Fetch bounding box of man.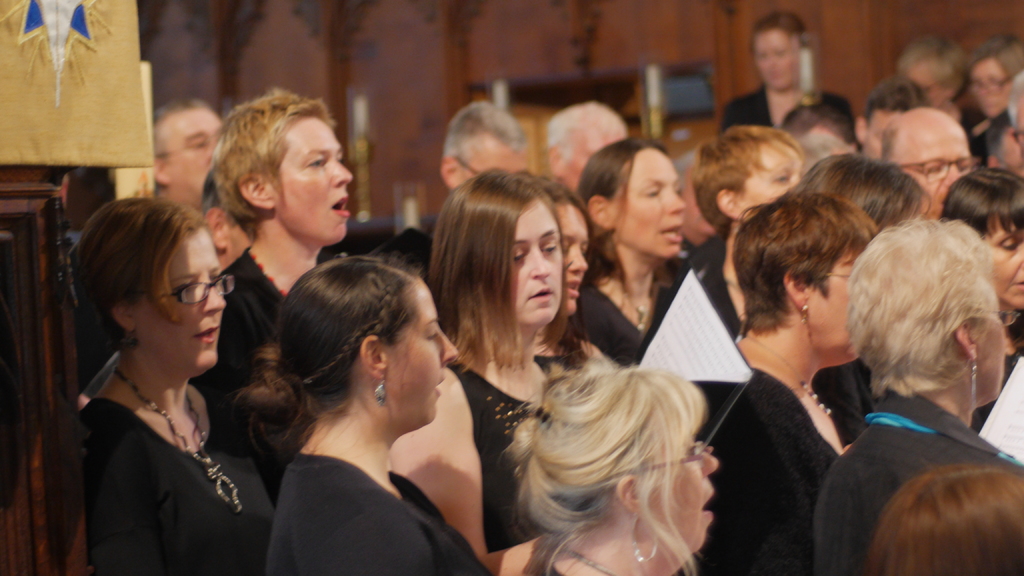
Bbox: [856,74,928,156].
